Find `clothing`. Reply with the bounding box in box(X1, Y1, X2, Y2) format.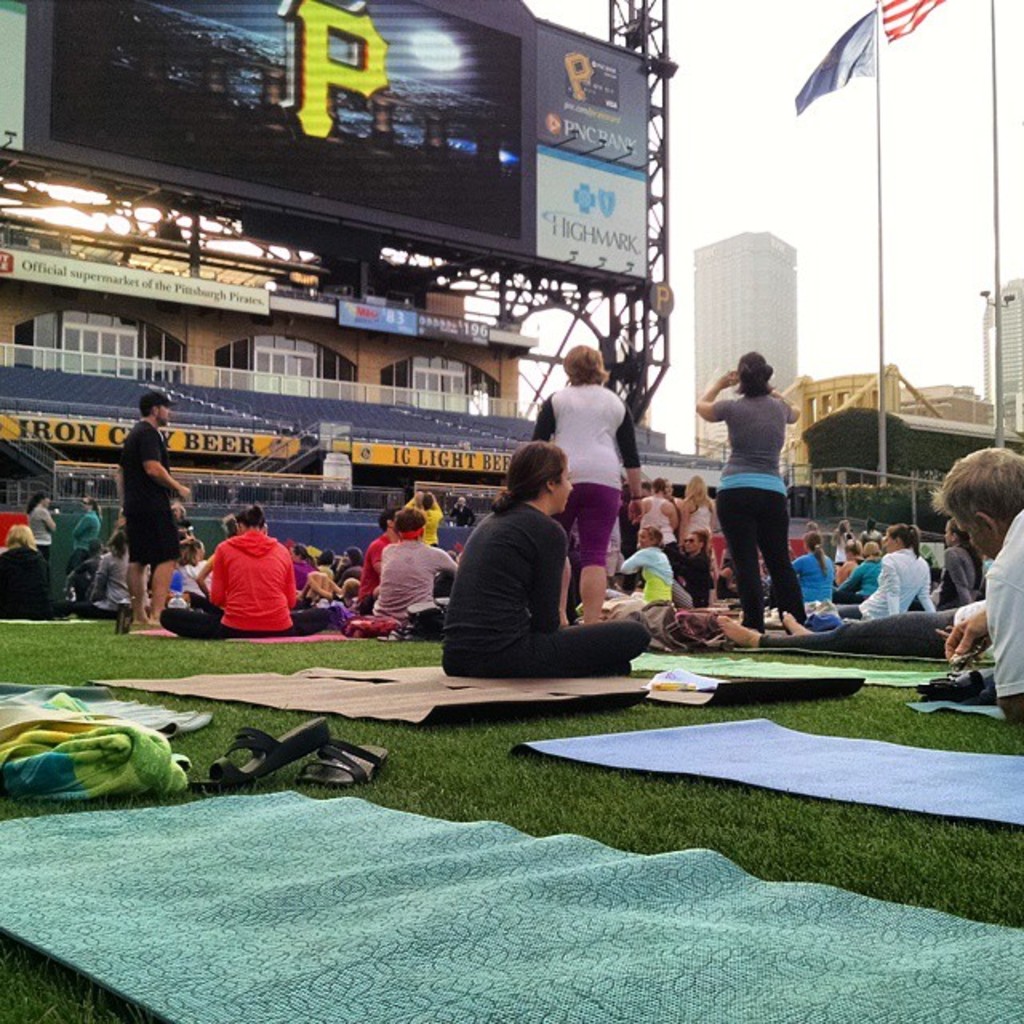
box(24, 507, 54, 571).
